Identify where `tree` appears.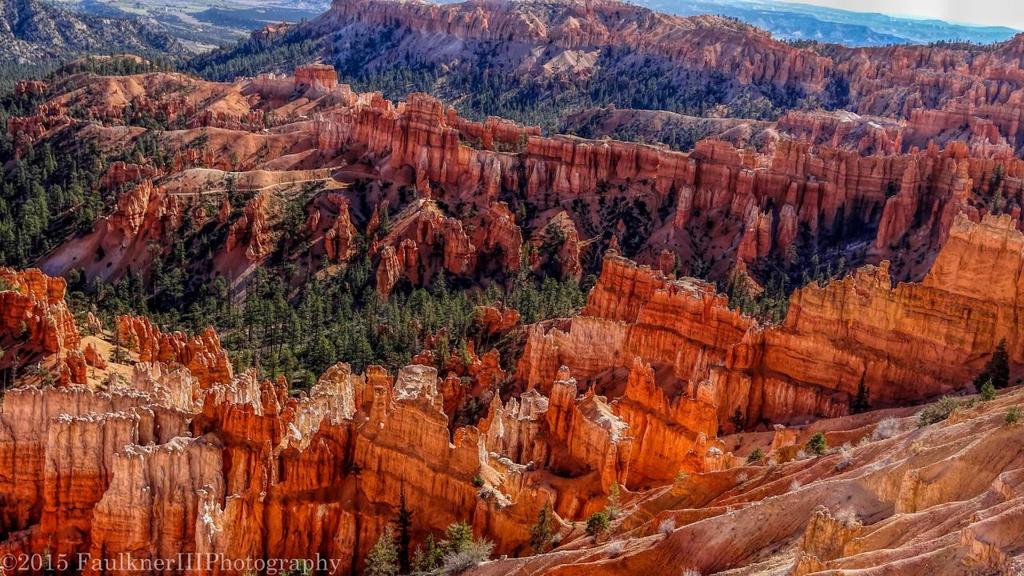
Appears at BBox(389, 472, 415, 575).
